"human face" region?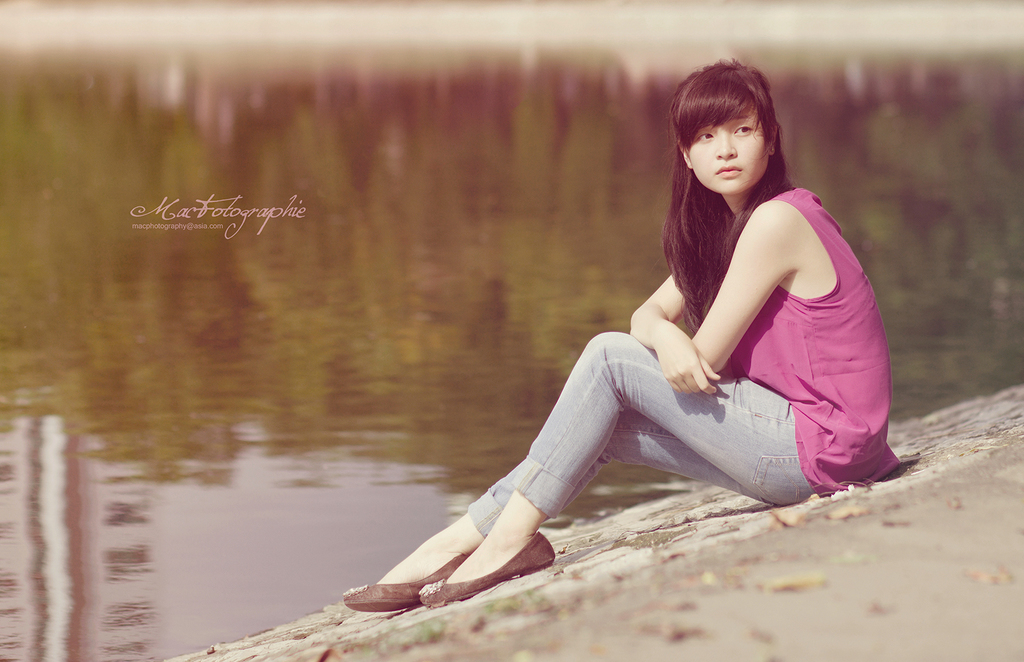
[688, 115, 764, 196]
